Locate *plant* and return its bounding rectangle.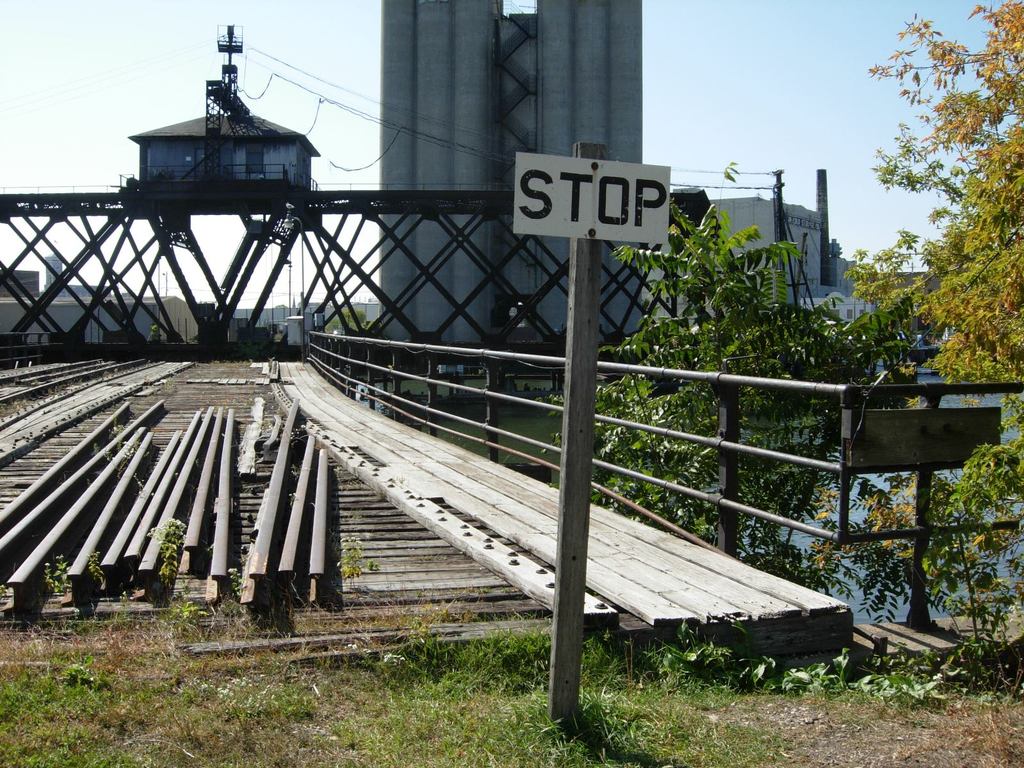
147, 516, 191, 598.
